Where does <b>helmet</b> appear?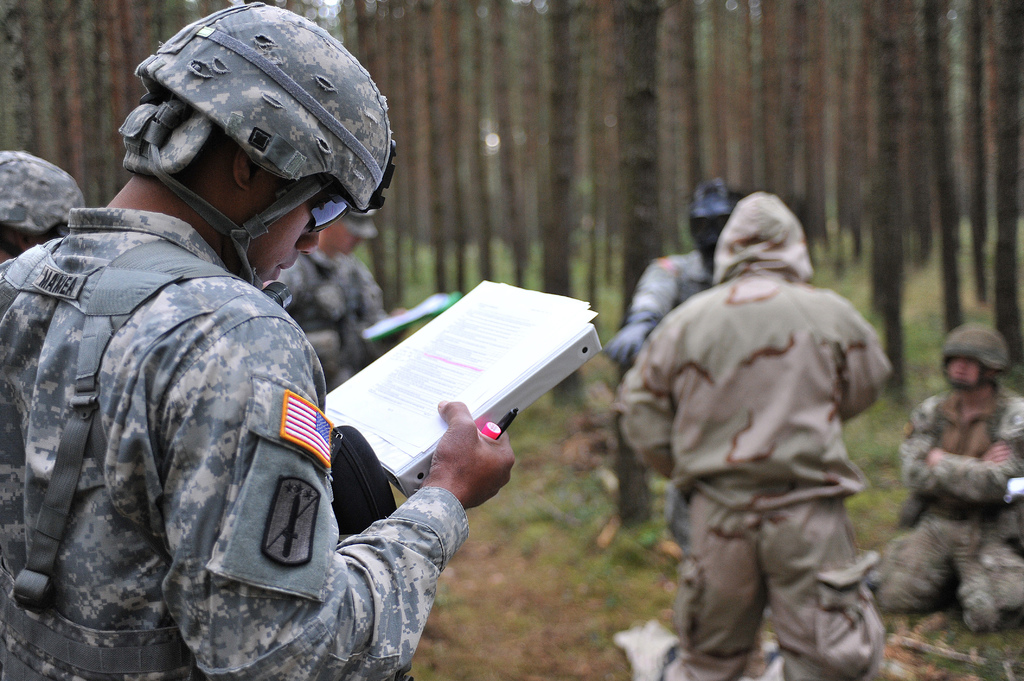
Appears at rect(118, 13, 378, 277).
